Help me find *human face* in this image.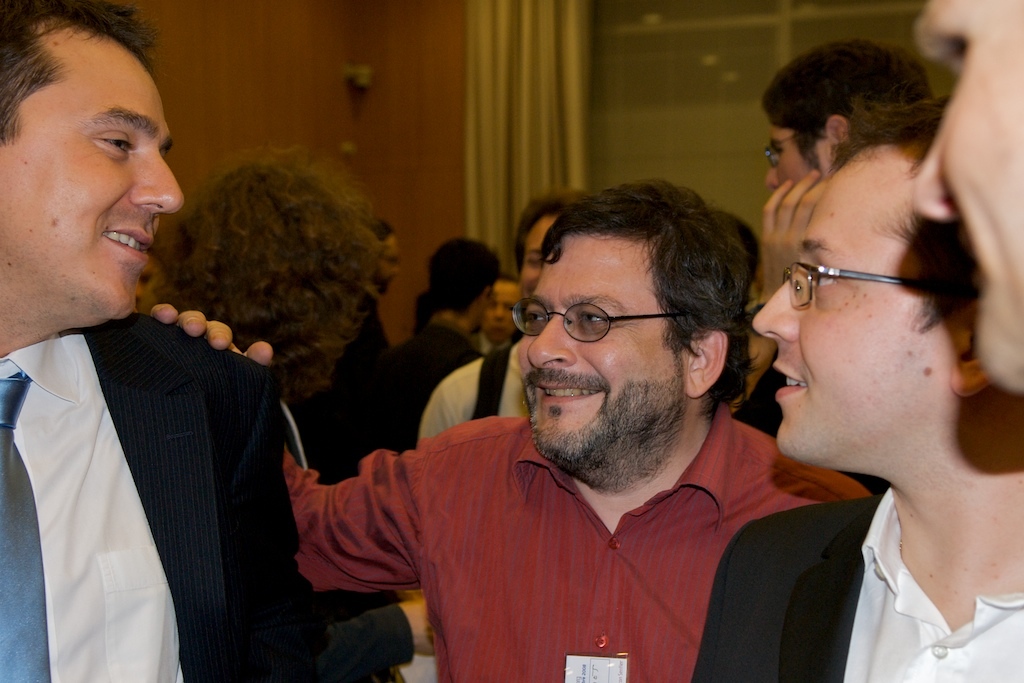
Found it: box=[516, 232, 680, 465].
